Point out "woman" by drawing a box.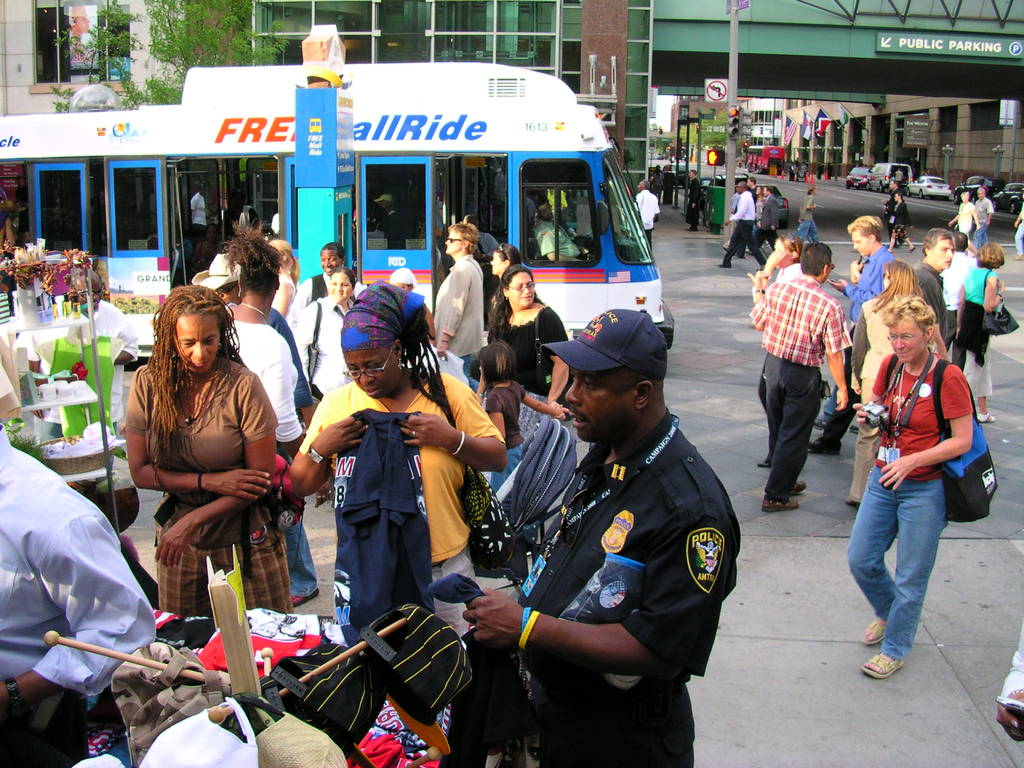
948,191,981,237.
